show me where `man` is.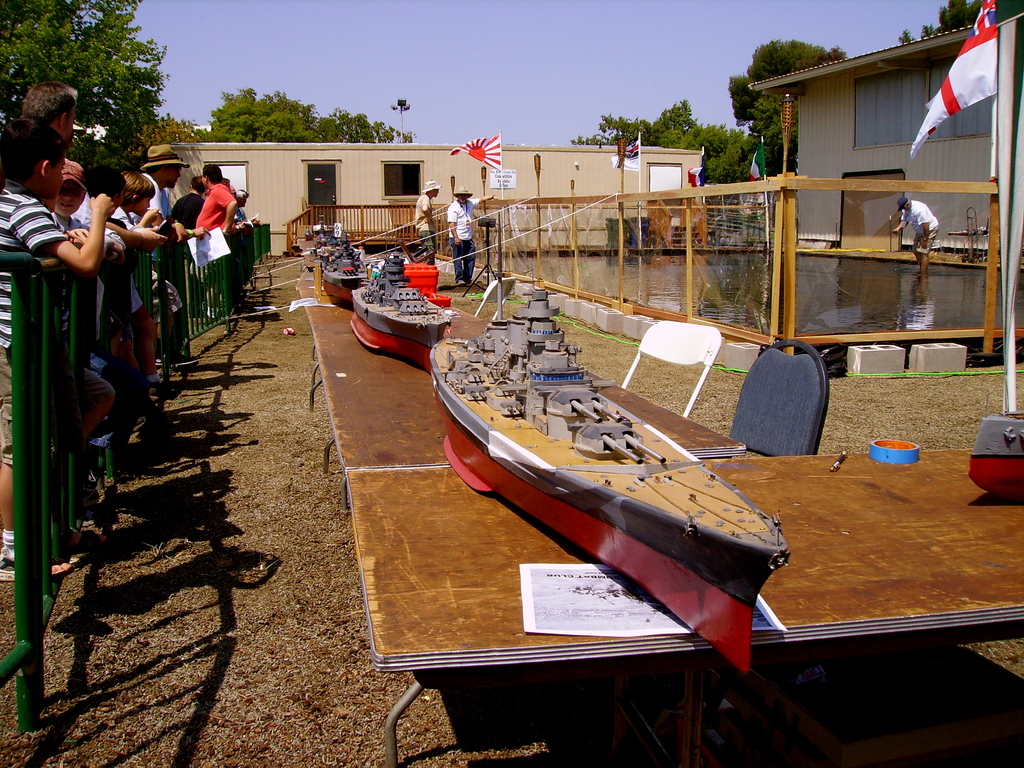
`man` is at (411, 177, 445, 257).
